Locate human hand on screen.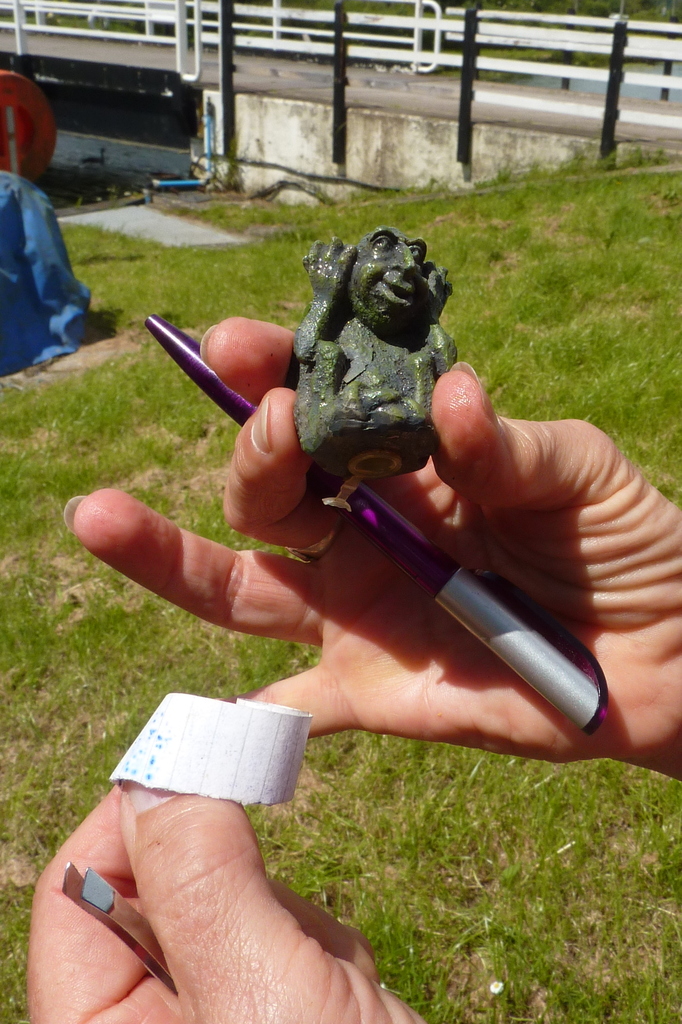
On screen at [61, 316, 681, 781].
